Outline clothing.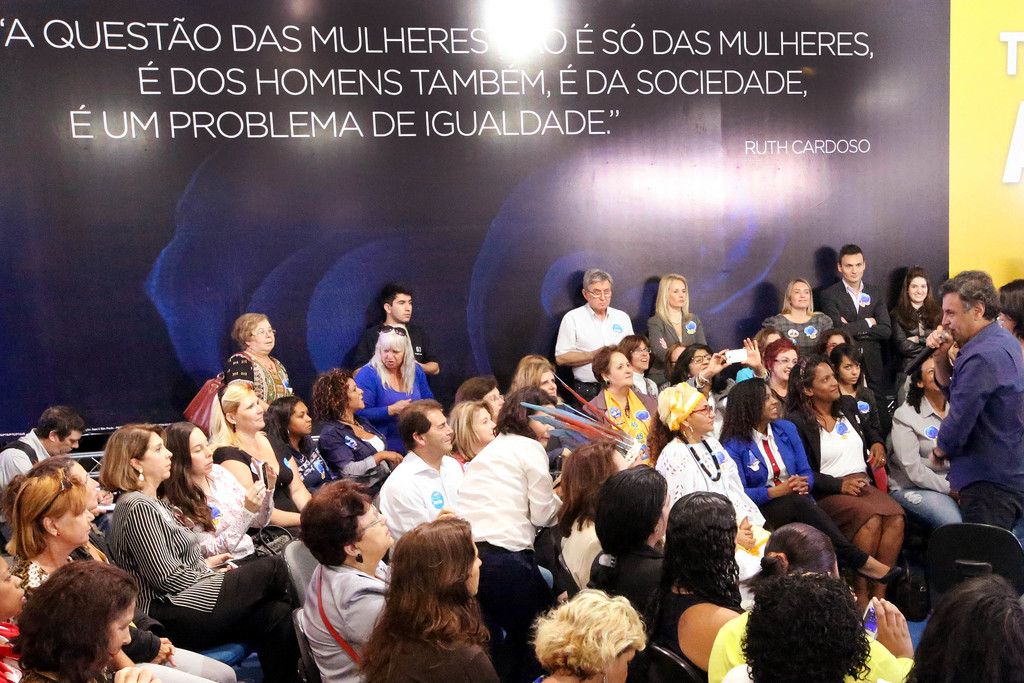
Outline: pyautogui.locateOnScreen(803, 269, 890, 388).
